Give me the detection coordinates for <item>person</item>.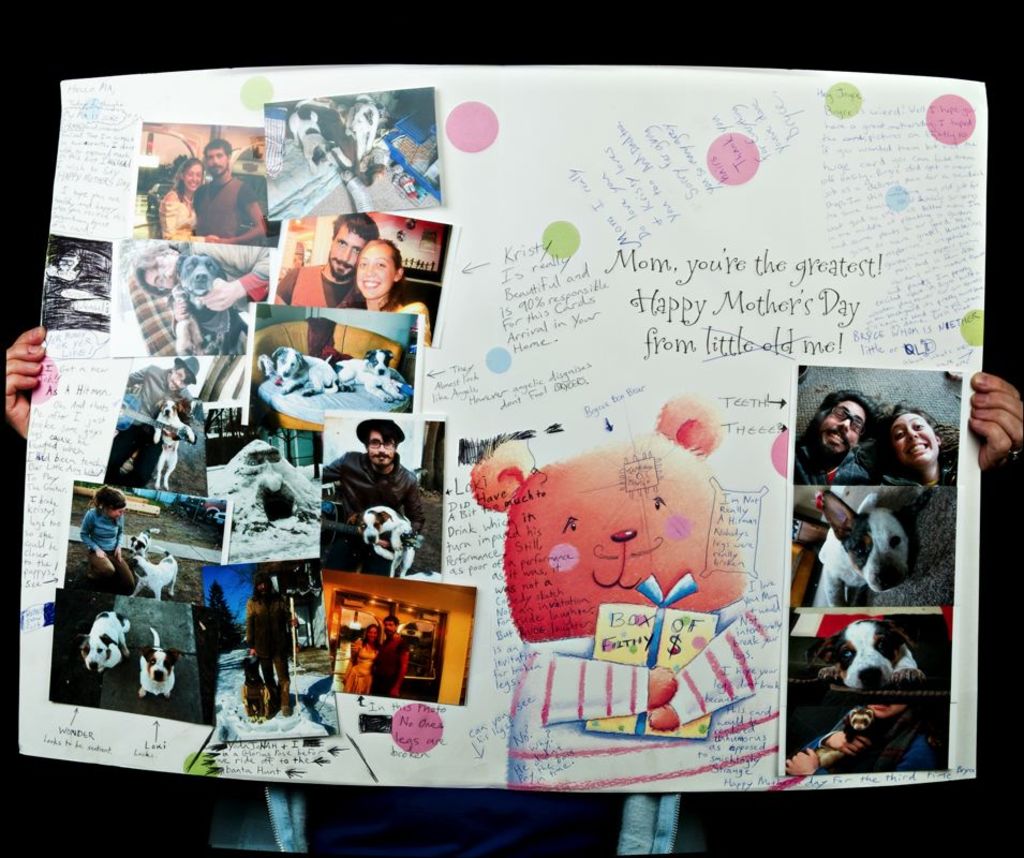
bbox=(342, 619, 380, 697).
